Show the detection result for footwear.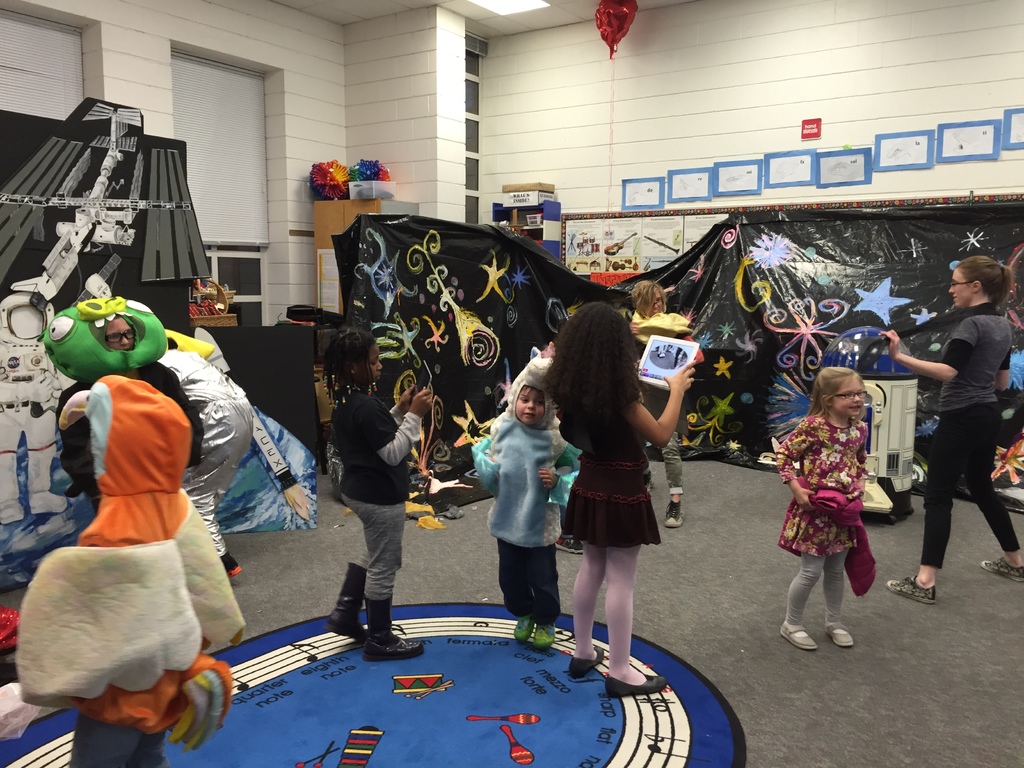
rect(534, 620, 563, 648).
